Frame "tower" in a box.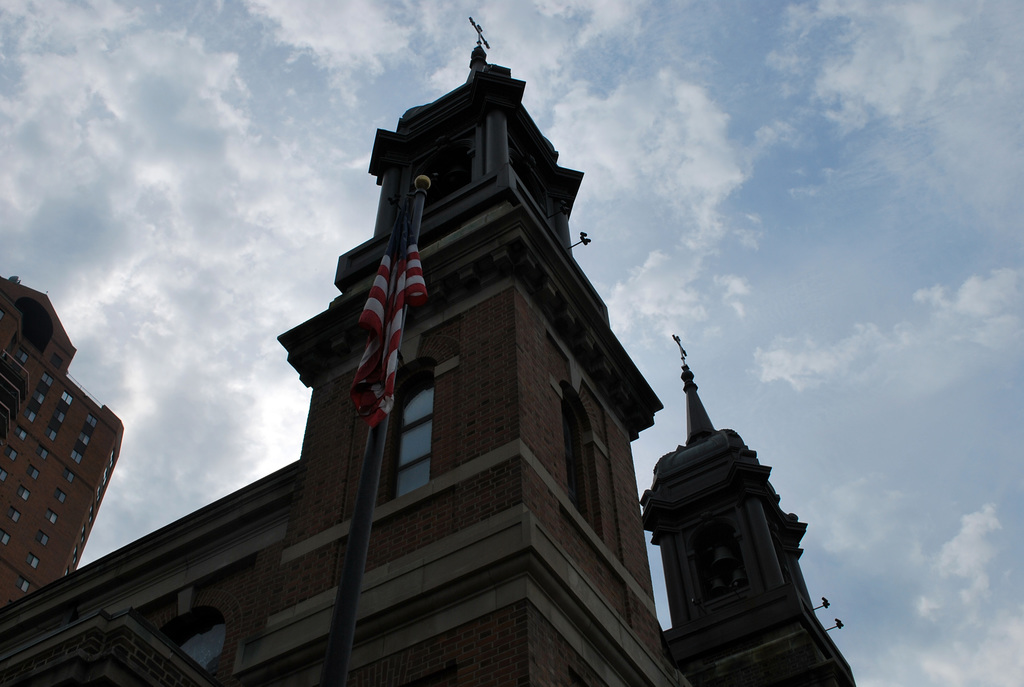
select_region(0, 277, 123, 611).
